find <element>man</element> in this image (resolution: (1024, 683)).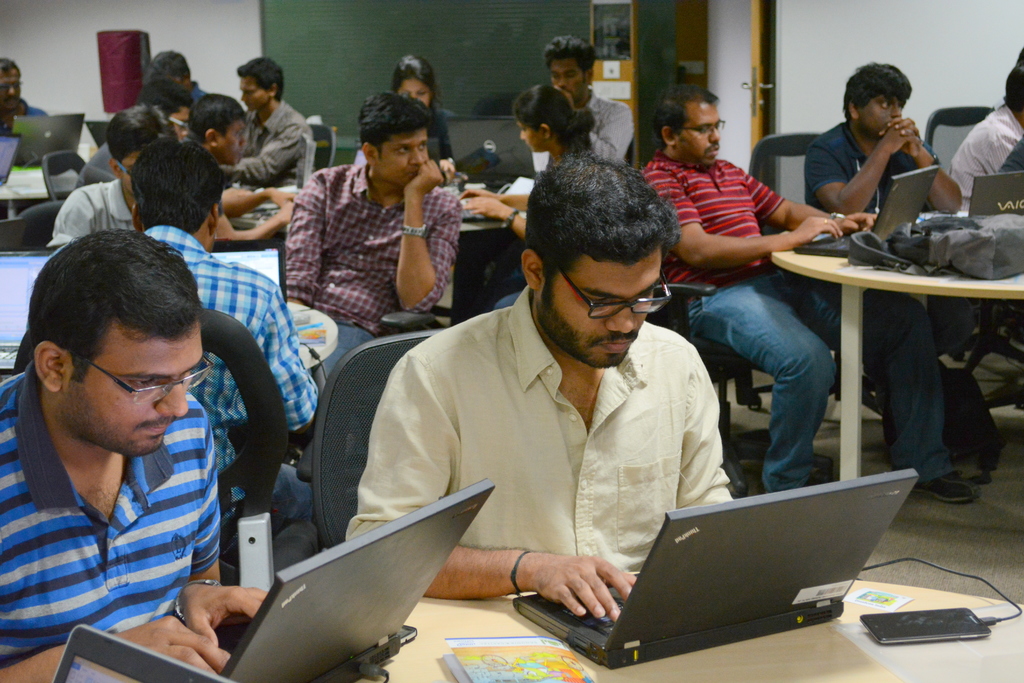
region(945, 63, 1023, 201).
